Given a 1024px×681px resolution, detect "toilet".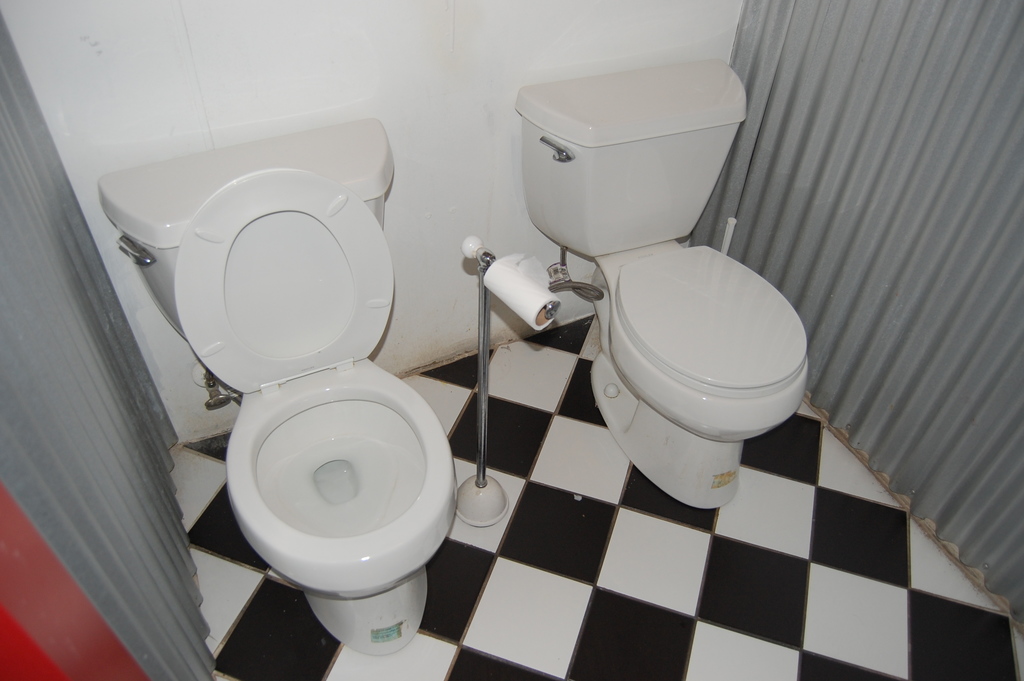
pyautogui.locateOnScreen(172, 165, 458, 657).
